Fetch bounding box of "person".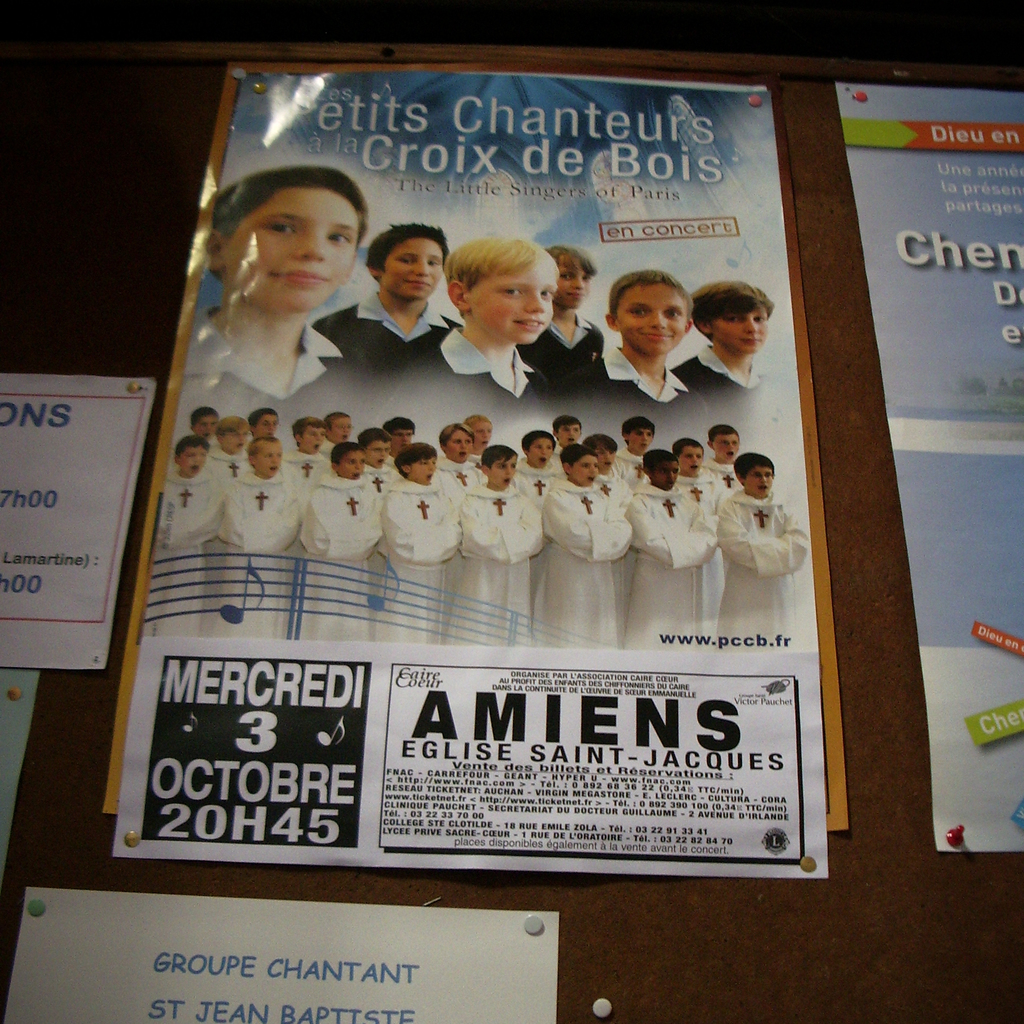
Bbox: (x1=619, y1=405, x2=659, y2=467).
